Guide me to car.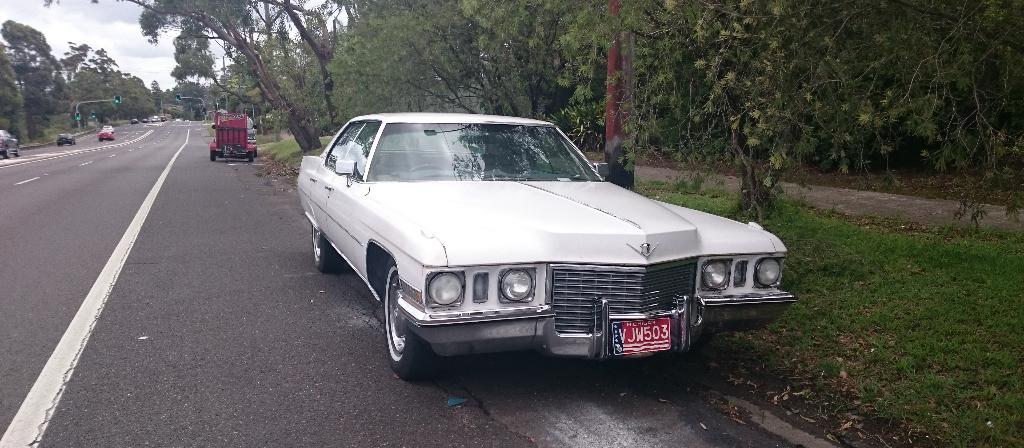
Guidance: [left=98, top=125, right=115, bottom=143].
